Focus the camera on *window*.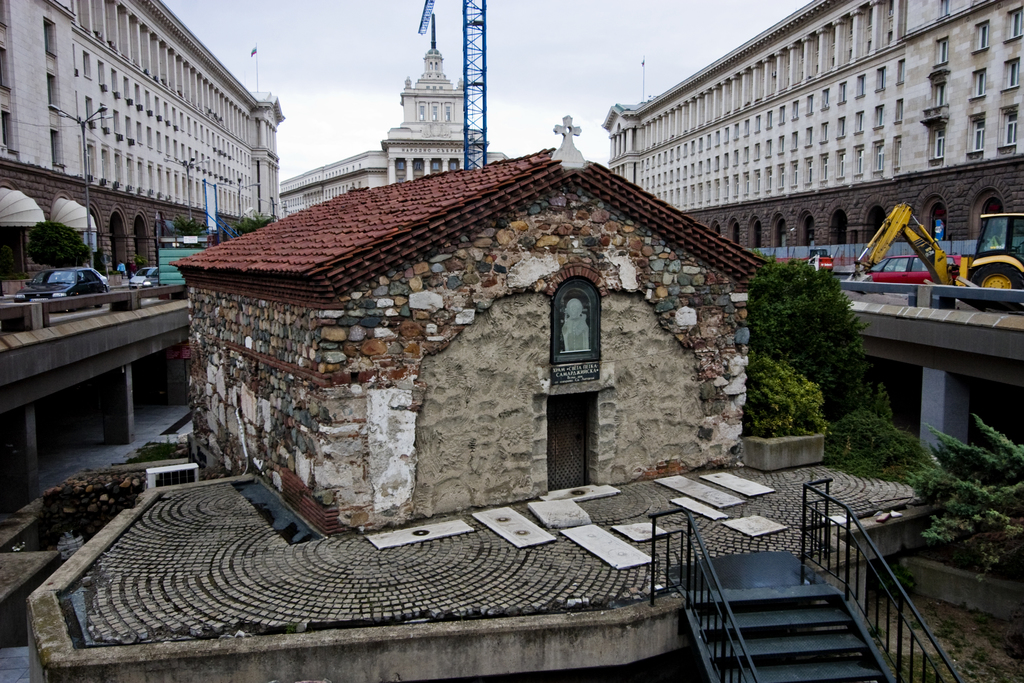
Focus region: left=893, top=98, right=904, bottom=124.
